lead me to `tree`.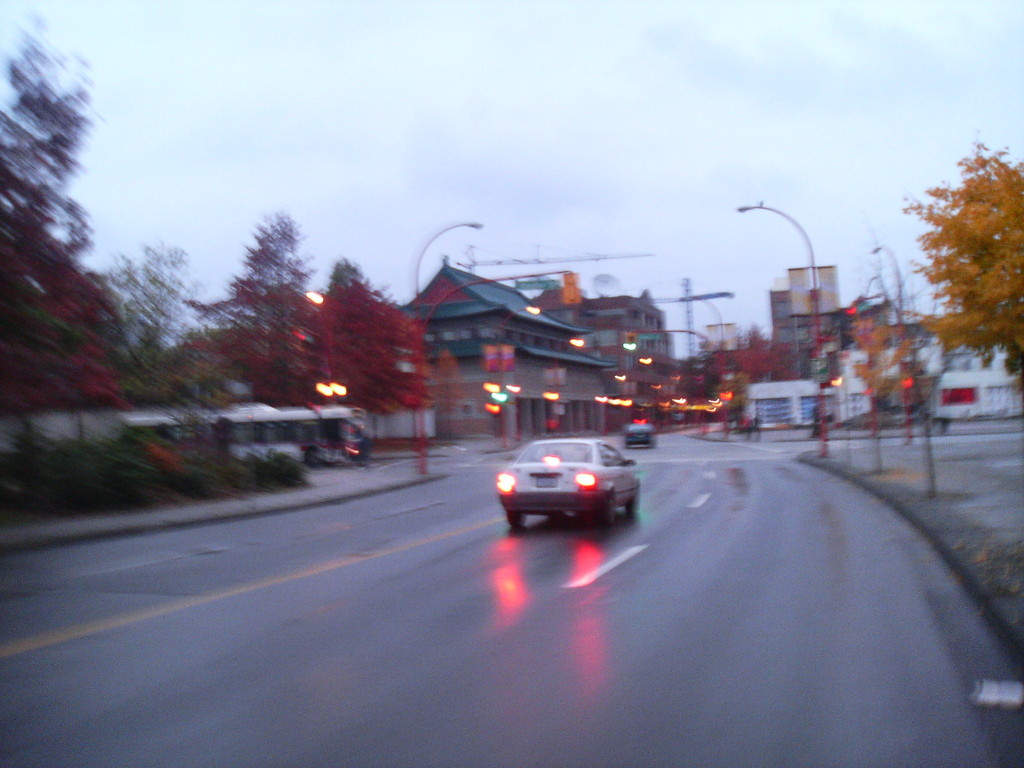
Lead to (22, 252, 120, 412).
